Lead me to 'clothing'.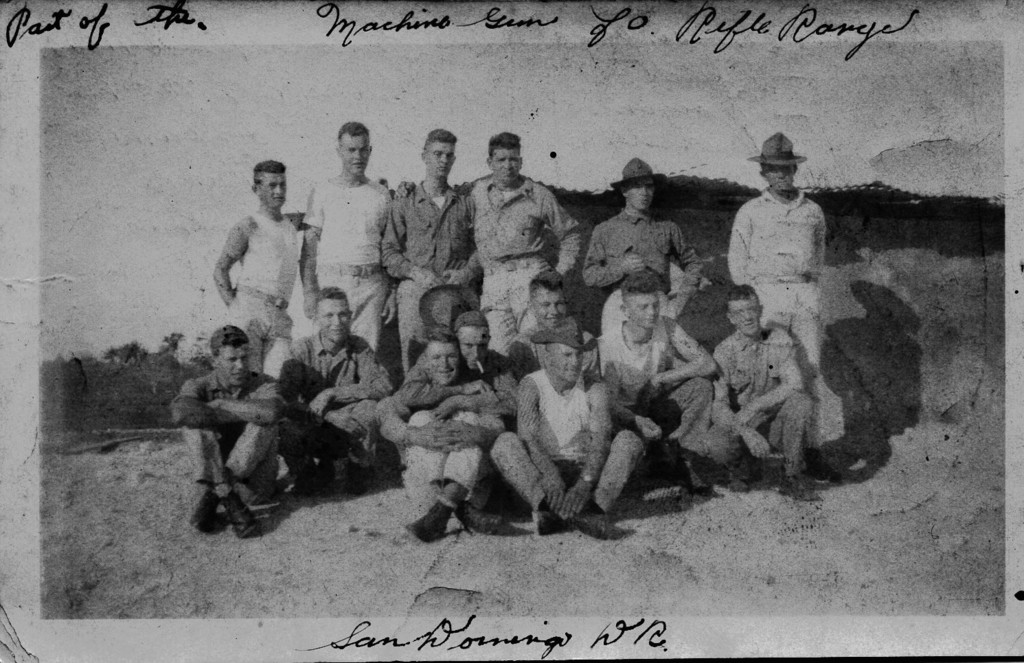
Lead to [left=276, top=329, right=398, bottom=456].
